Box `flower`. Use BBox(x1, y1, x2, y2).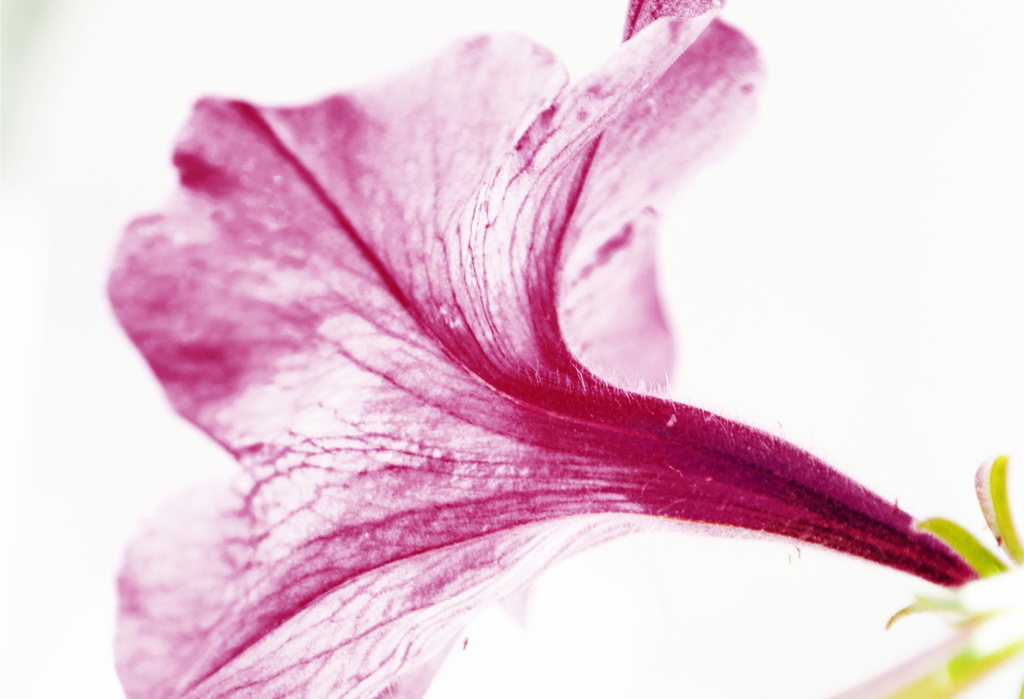
BBox(99, 19, 922, 652).
